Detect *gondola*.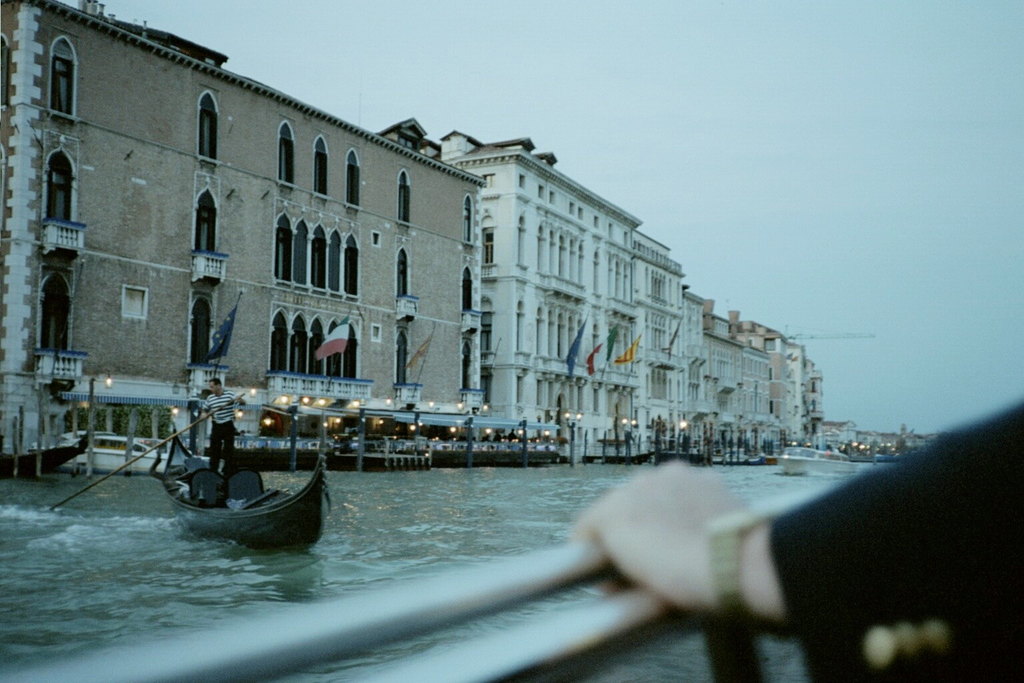
Detected at detection(147, 420, 335, 555).
